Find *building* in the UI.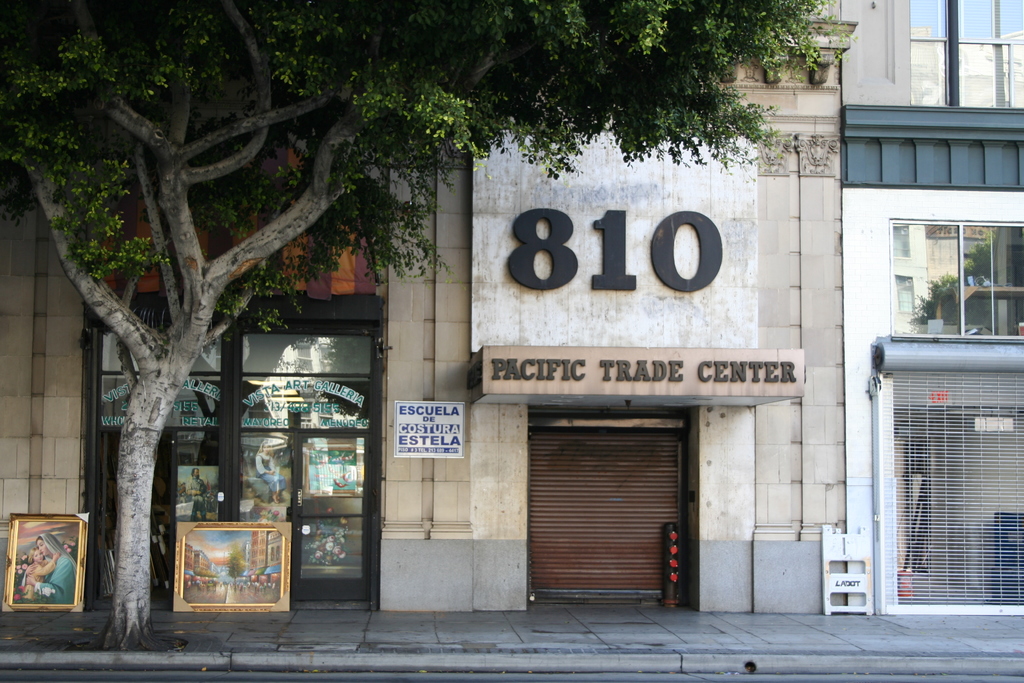
UI element at bbox(840, 0, 1023, 613).
